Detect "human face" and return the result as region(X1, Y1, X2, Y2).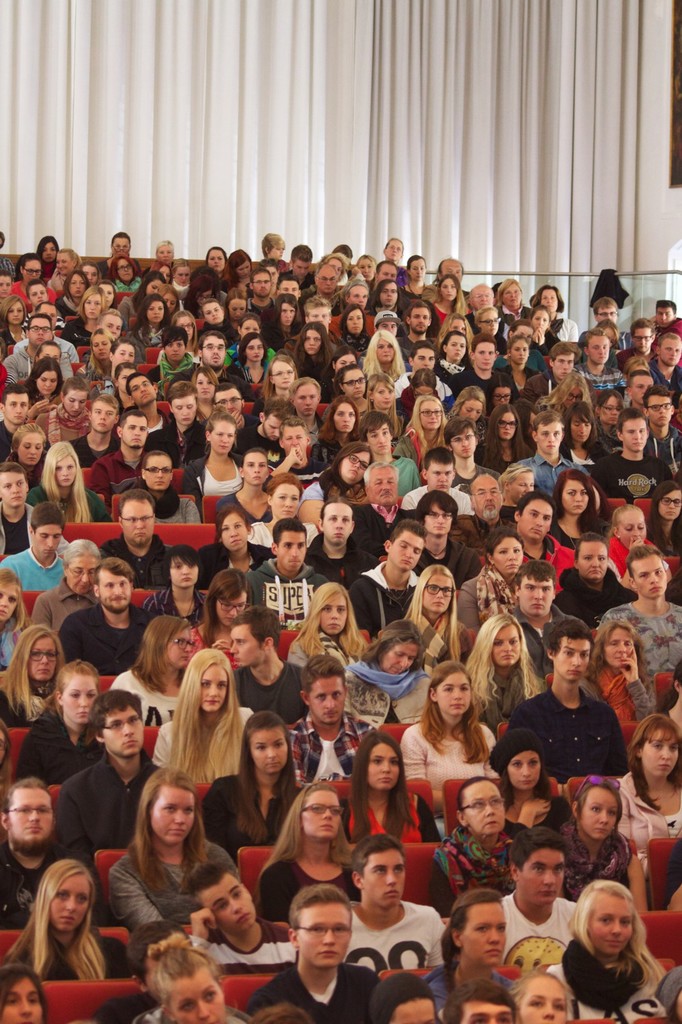
region(232, 625, 264, 665).
